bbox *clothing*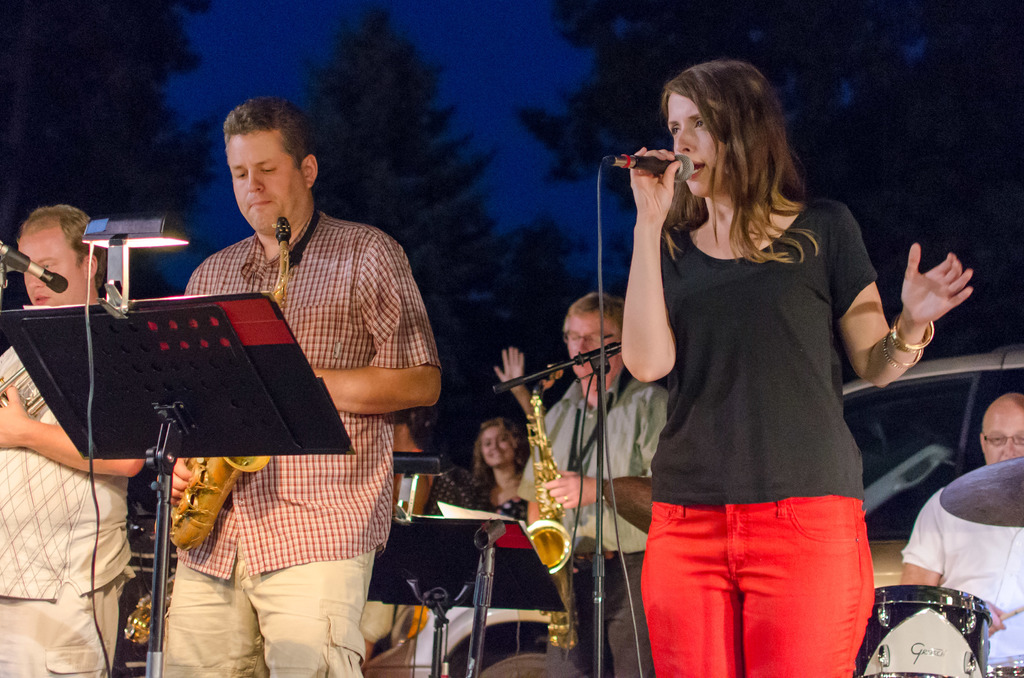
x1=648, y1=193, x2=877, y2=502
